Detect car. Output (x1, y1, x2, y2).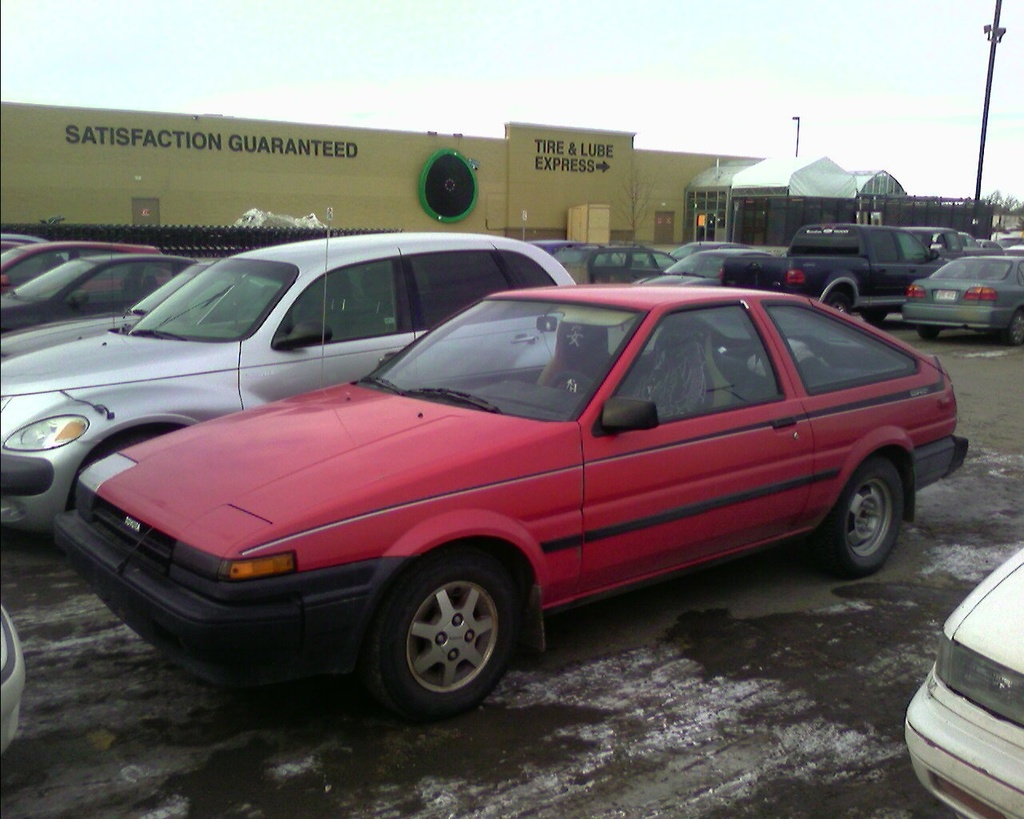
(539, 238, 680, 281).
